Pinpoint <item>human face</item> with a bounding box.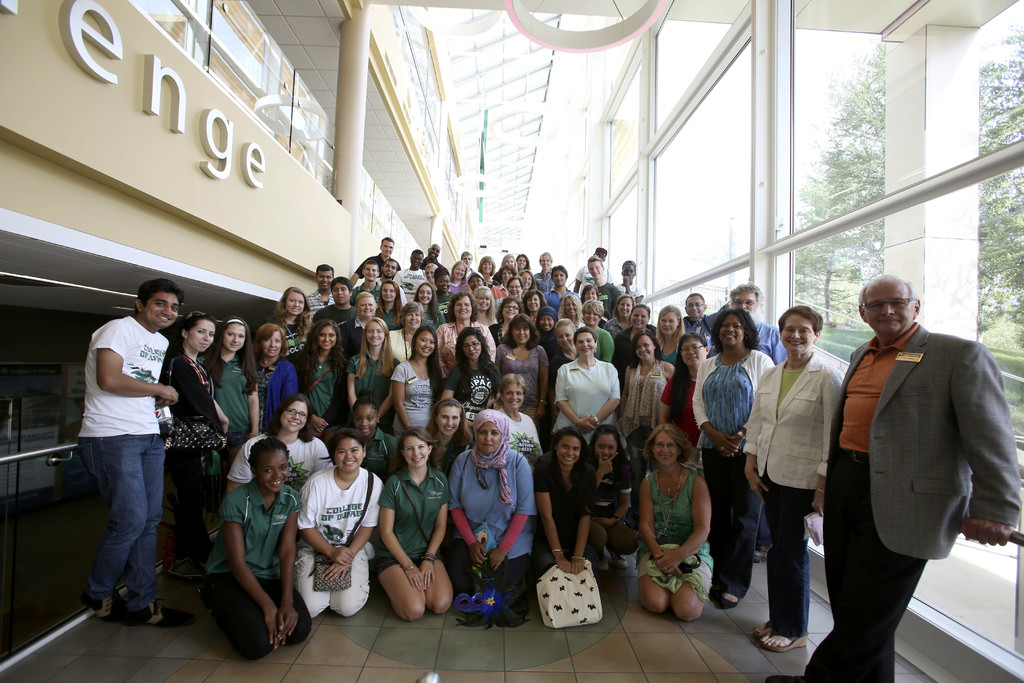
select_region(502, 297, 520, 322).
